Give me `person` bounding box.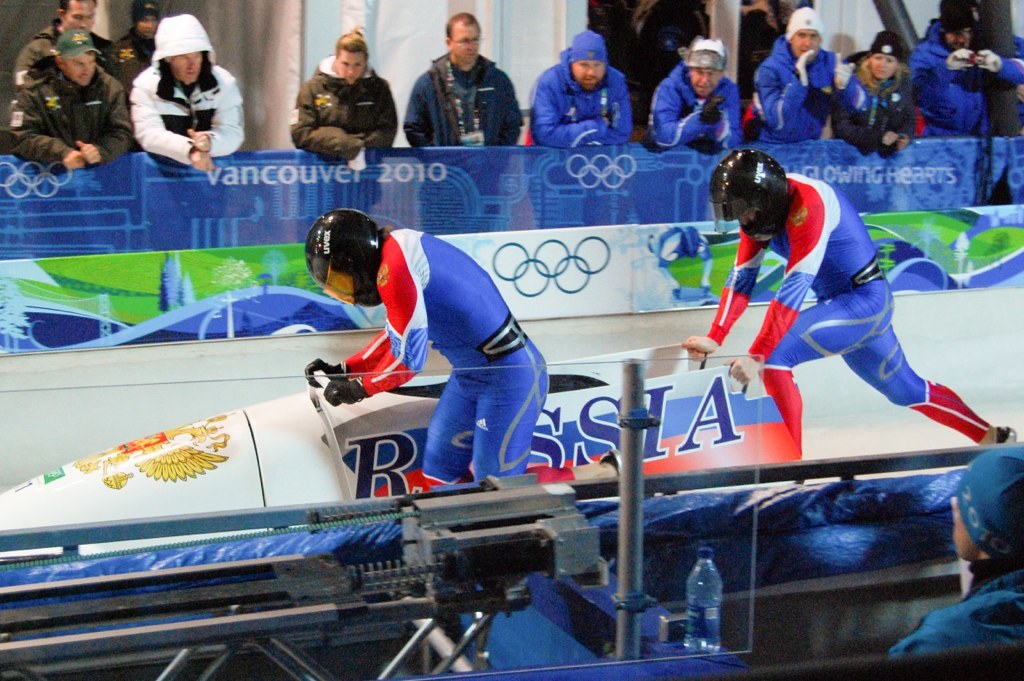
locate(529, 27, 633, 149).
